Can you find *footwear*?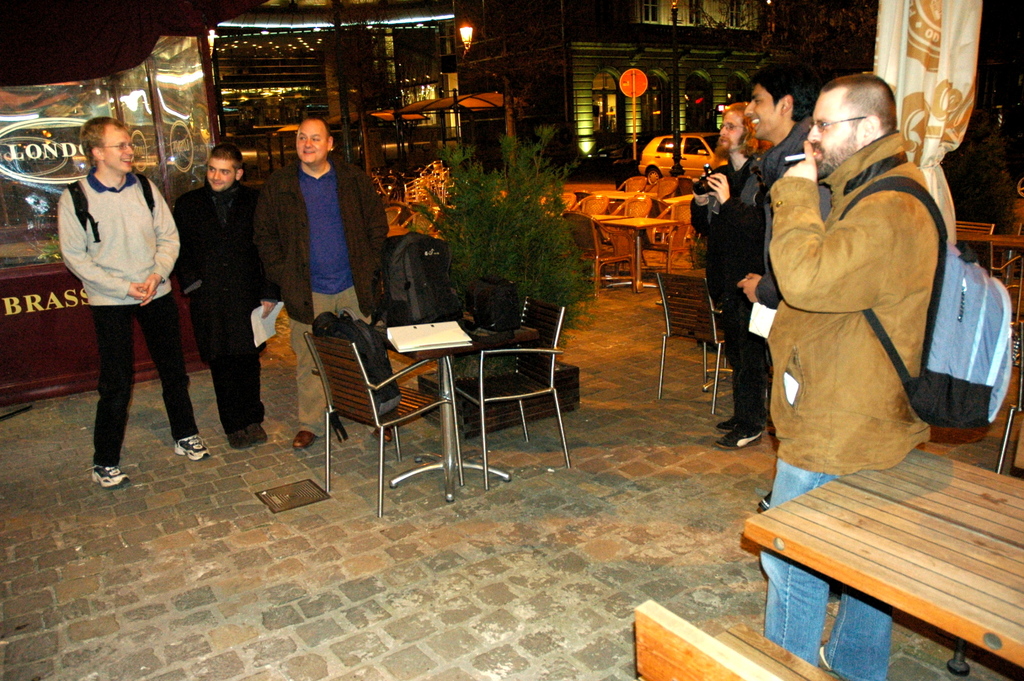
Yes, bounding box: rect(716, 414, 739, 434).
